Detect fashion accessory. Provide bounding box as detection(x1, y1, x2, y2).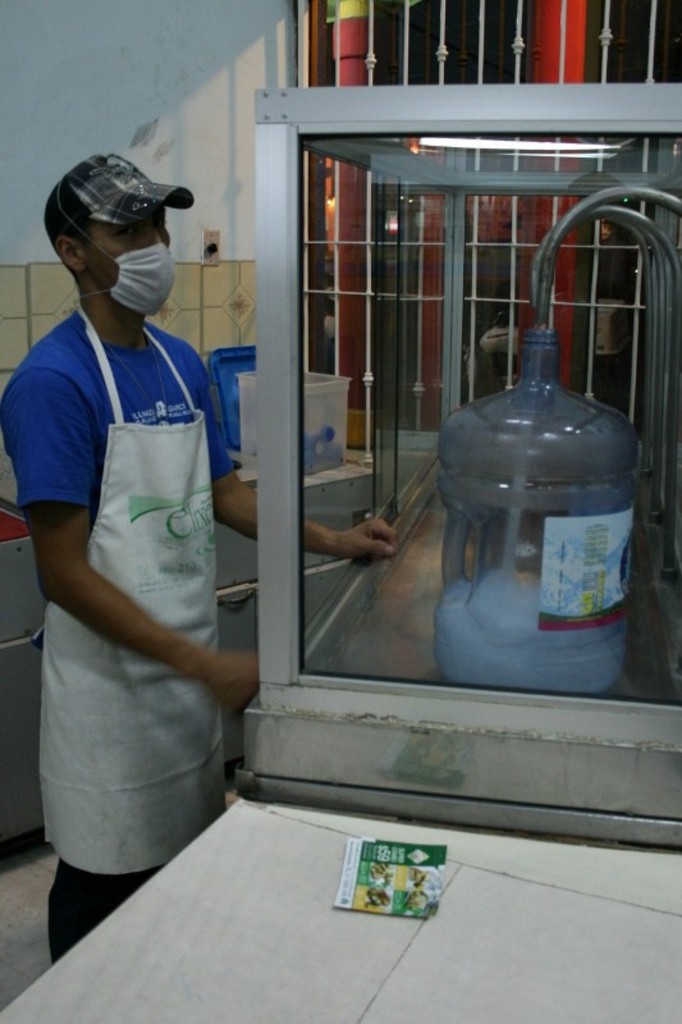
detection(44, 148, 194, 248).
